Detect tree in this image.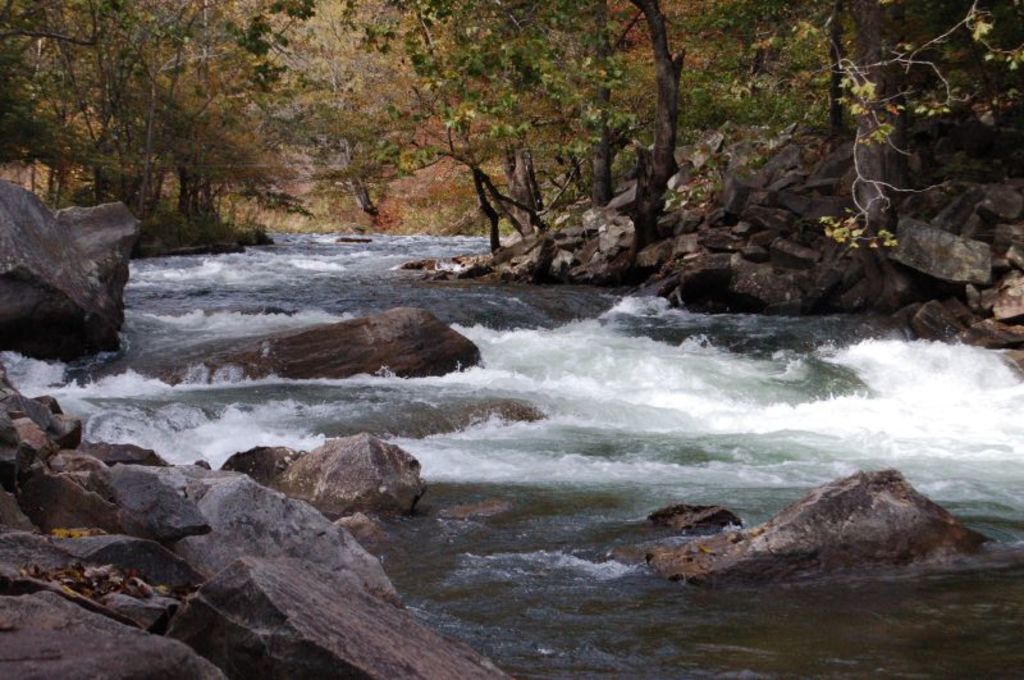
Detection: bbox=[0, 0, 294, 205].
